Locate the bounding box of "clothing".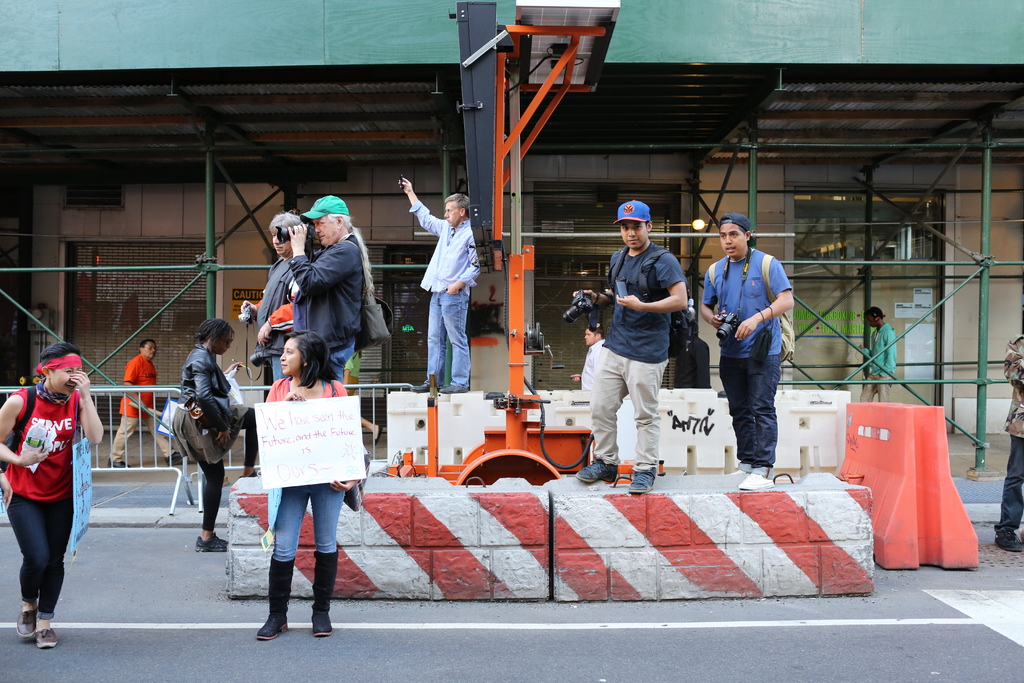
Bounding box: bbox=(674, 337, 708, 391).
